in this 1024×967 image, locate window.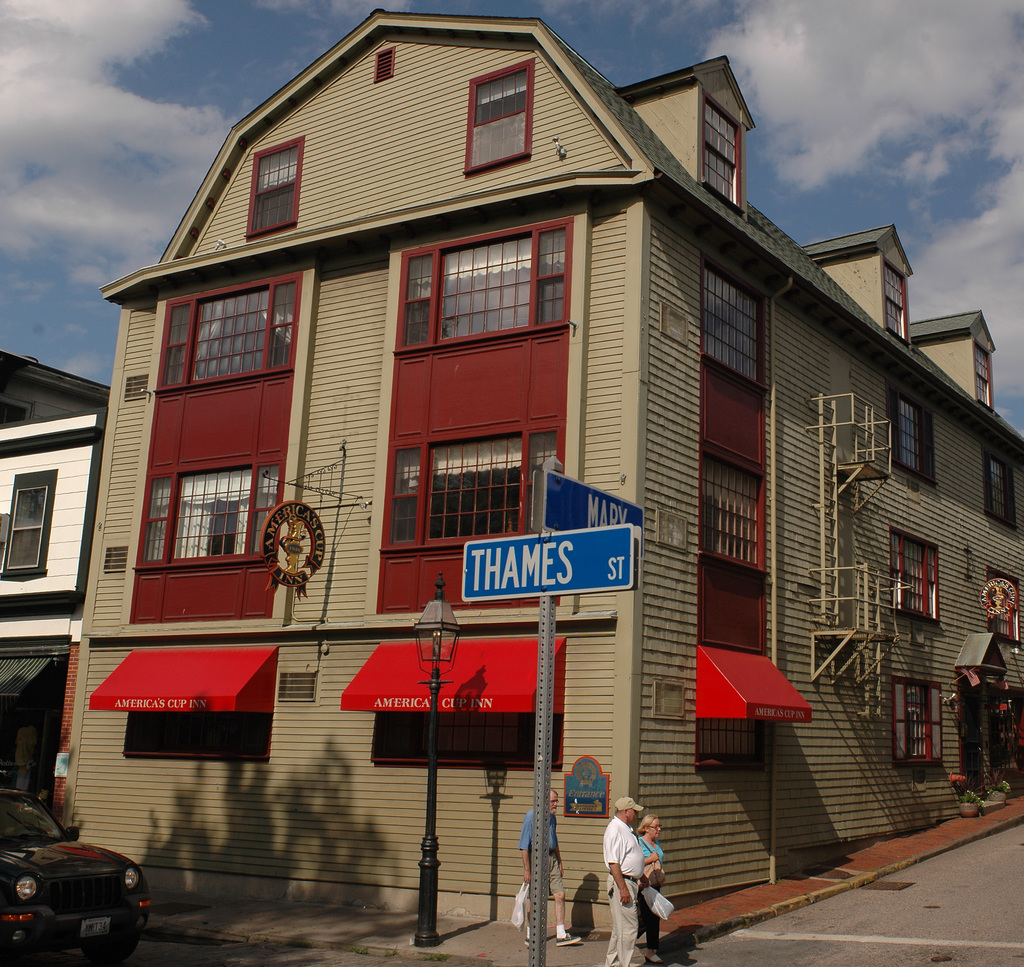
Bounding box: bbox=(892, 676, 943, 767).
